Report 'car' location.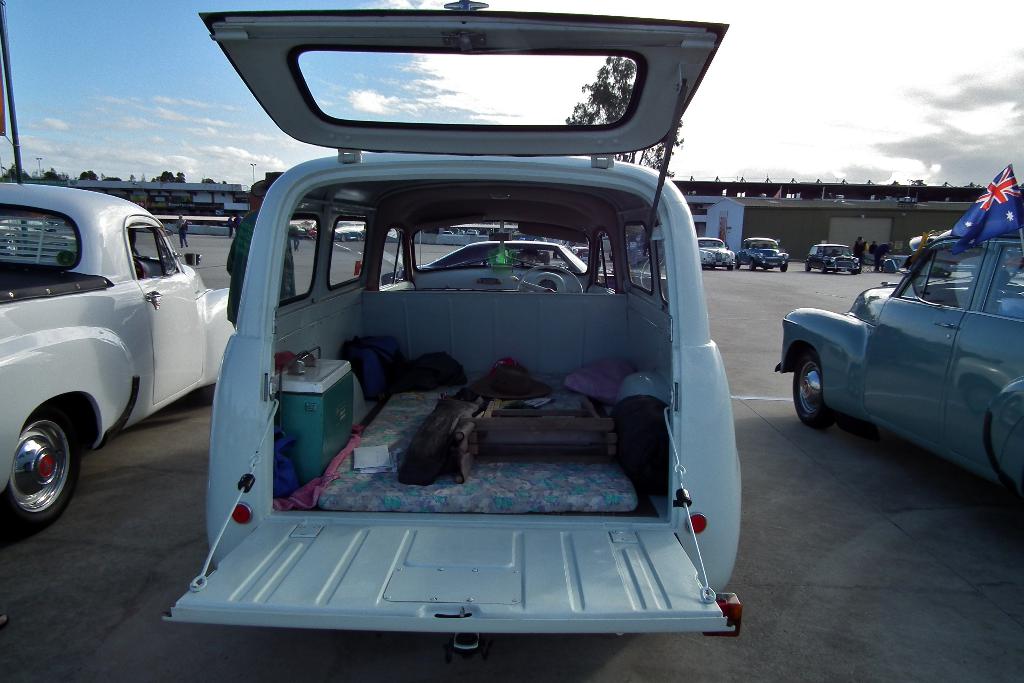
Report: pyautogui.locateOnScreen(0, 177, 239, 527).
